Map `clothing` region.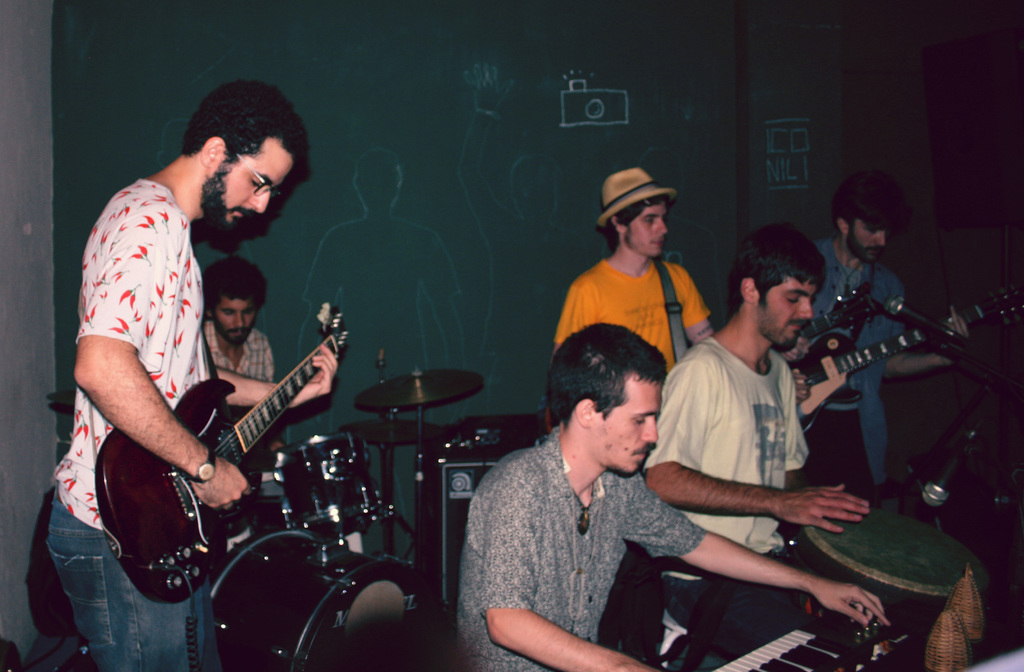
Mapped to [449, 387, 739, 671].
